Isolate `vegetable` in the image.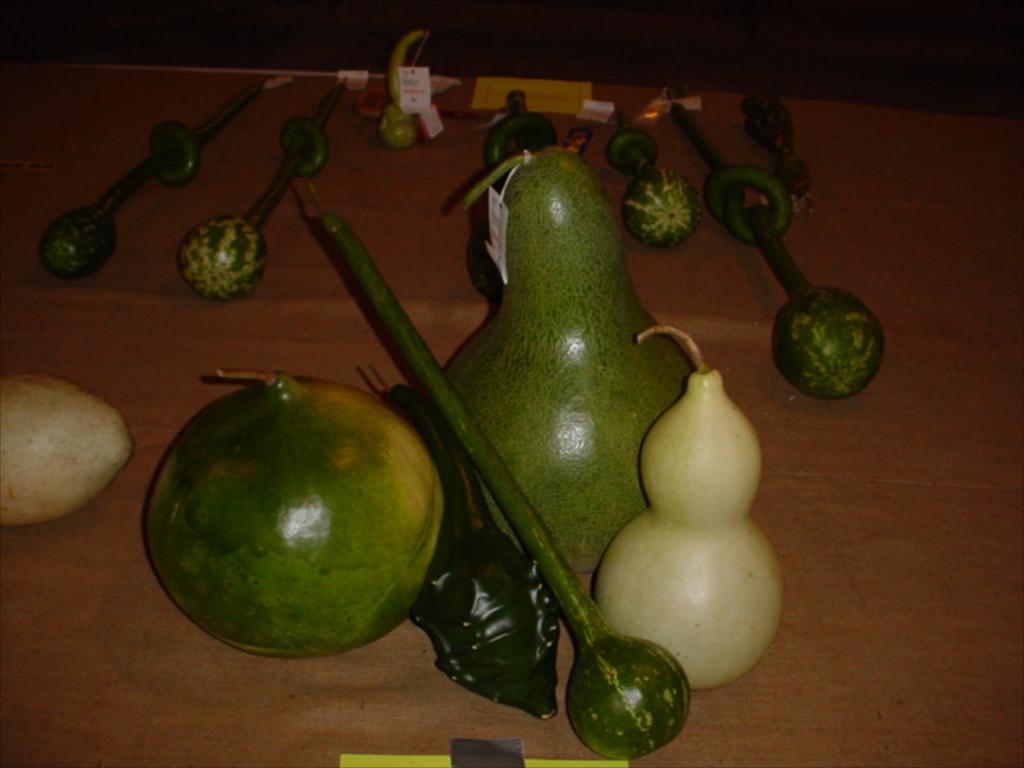
Isolated region: [left=0, top=373, right=133, bottom=522].
